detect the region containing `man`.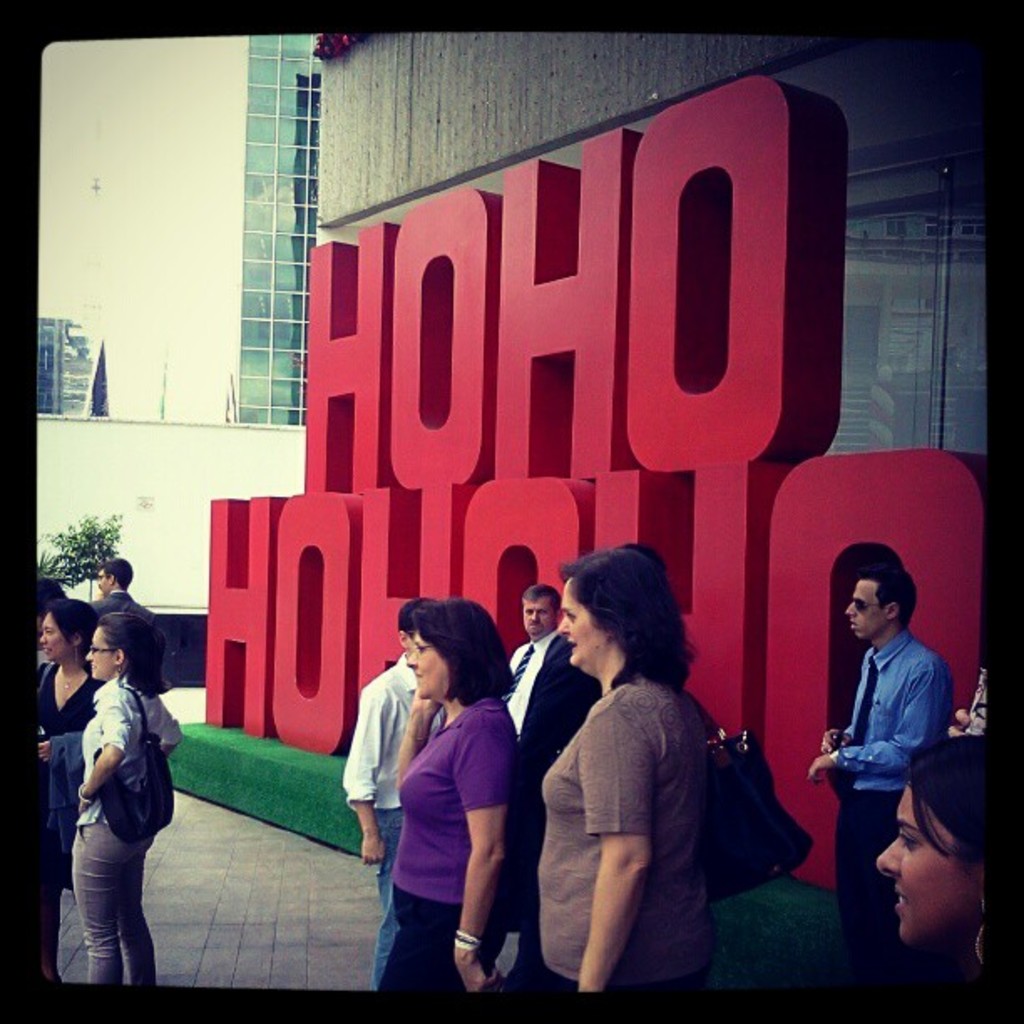
[left=492, top=587, right=611, bottom=974].
